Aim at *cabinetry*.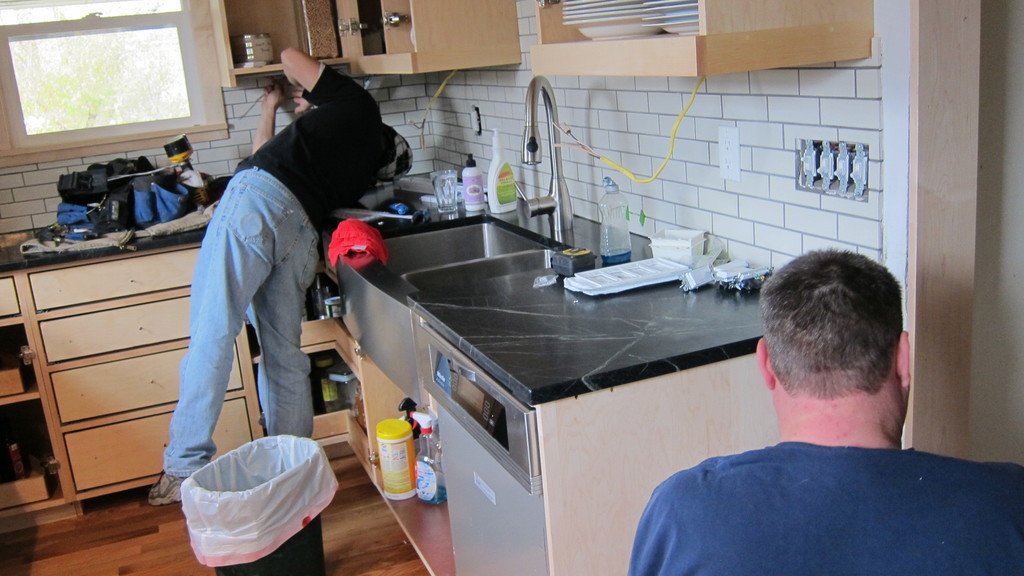
Aimed at x1=241 y1=236 x2=551 y2=575.
